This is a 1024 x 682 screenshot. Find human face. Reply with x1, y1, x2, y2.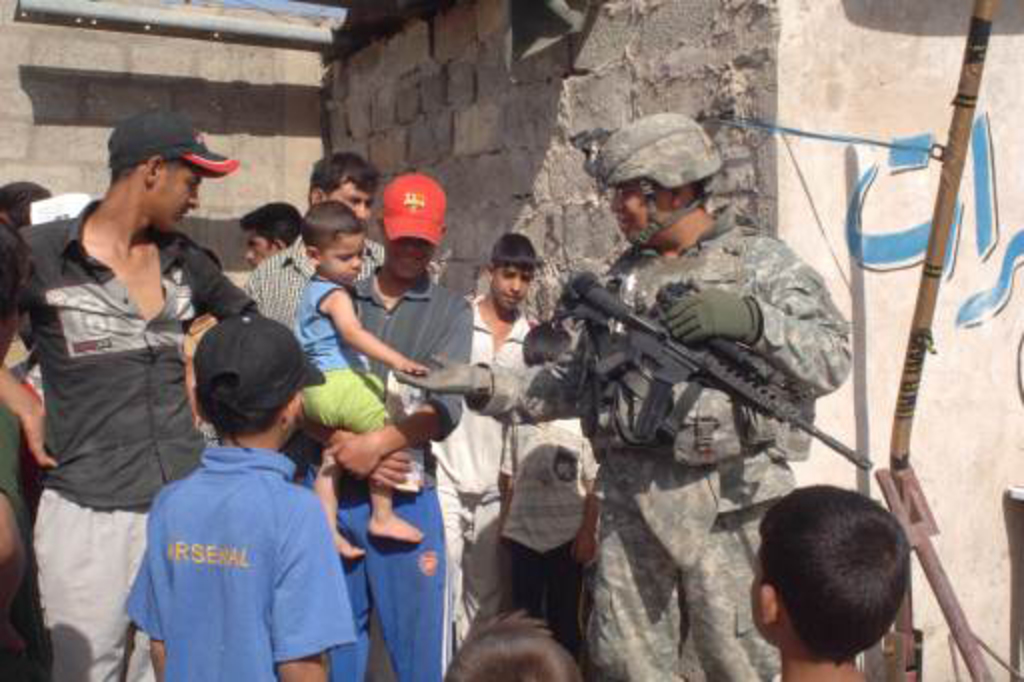
610, 180, 676, 256.
